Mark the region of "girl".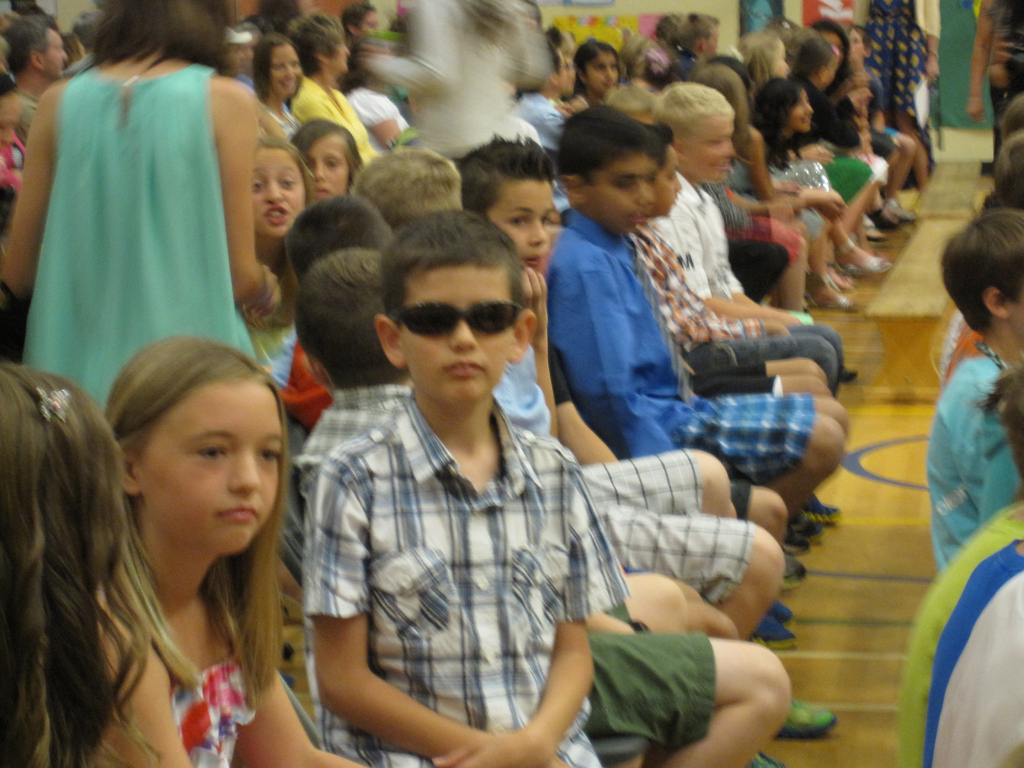
Region: {"left": 0, "top": 362, "right": 203, "bottom": 767}.
